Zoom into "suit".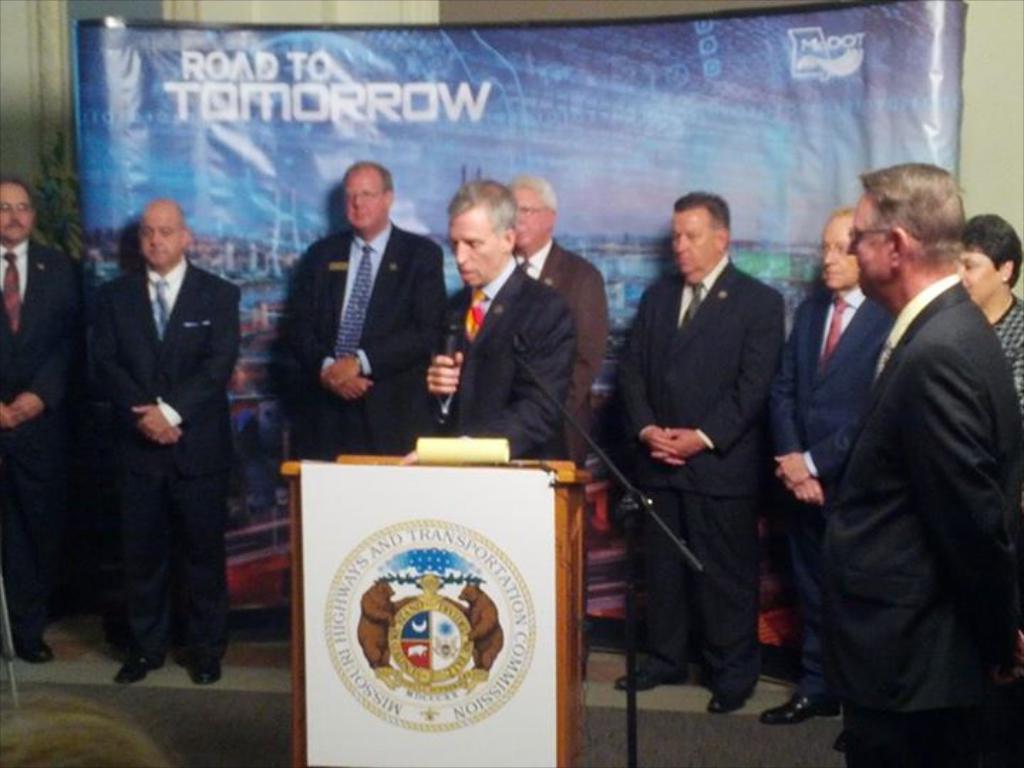
Zoom target: [left=613, top=253, right=782, bottom=694].
